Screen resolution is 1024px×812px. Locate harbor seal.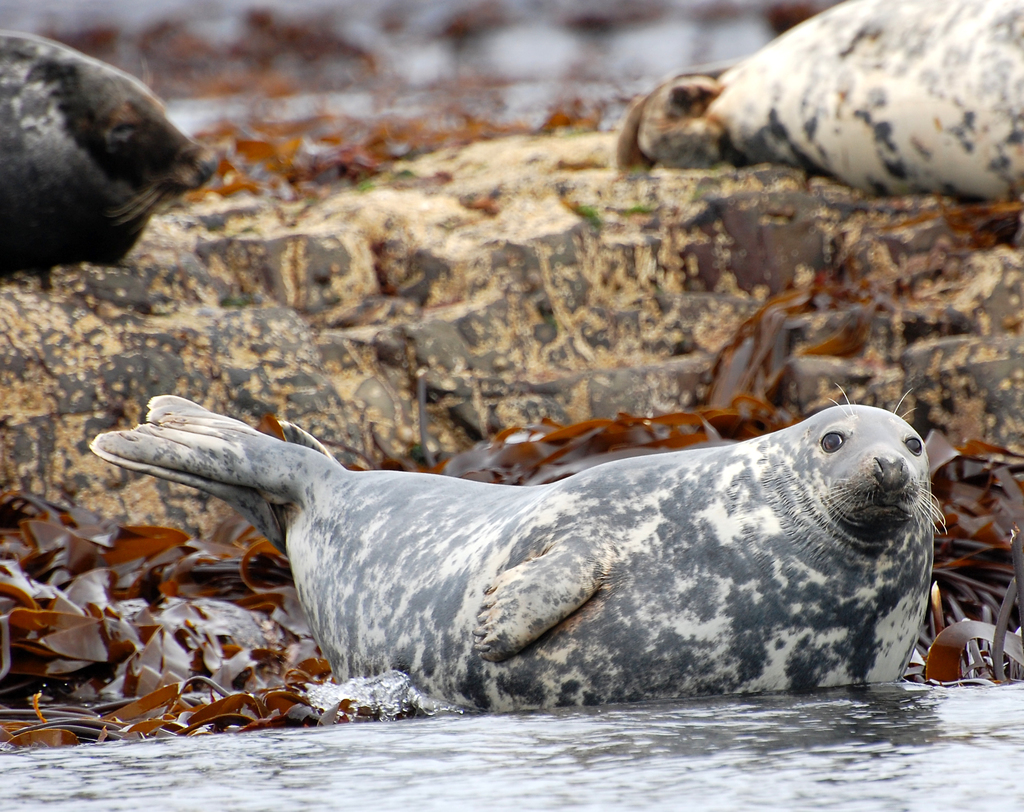
l=621, t=0, r=1023, b=205.
